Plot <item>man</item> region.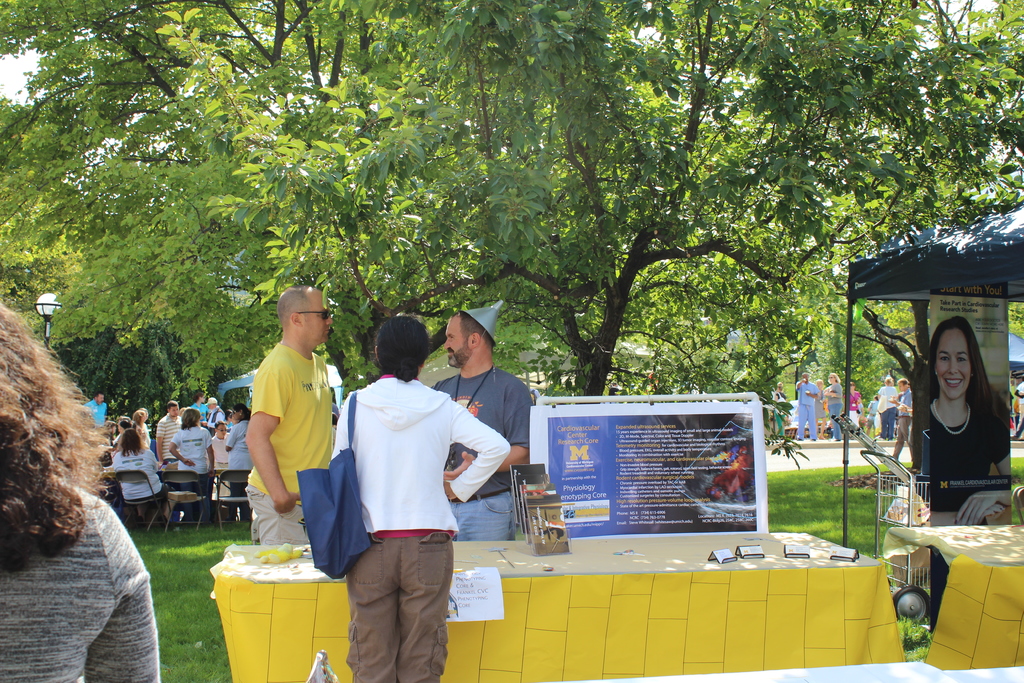
Plotted at left=82, top=393, right=107, bottom=429.
